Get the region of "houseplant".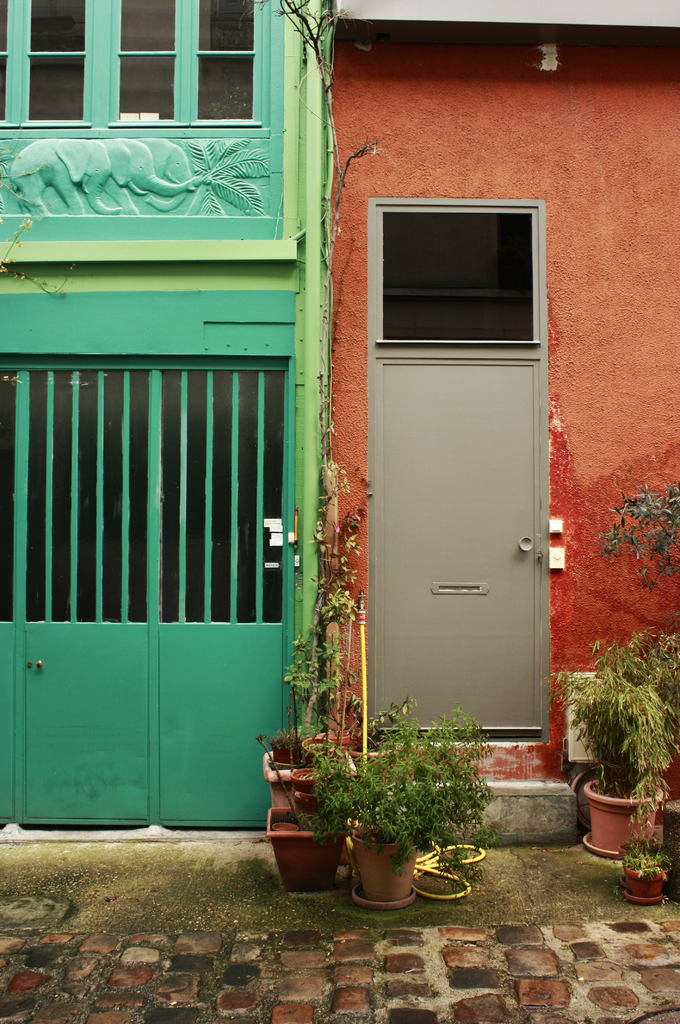
[266,739,352,902].
